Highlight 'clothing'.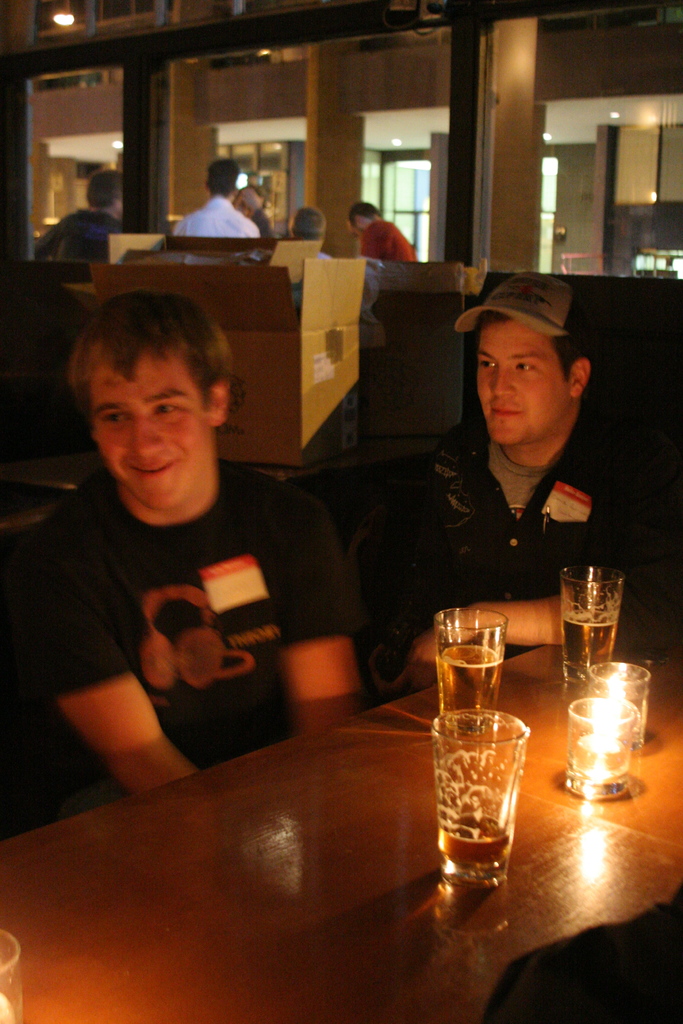
Highlighted region: bbox=(169, 197, 270, 232).
